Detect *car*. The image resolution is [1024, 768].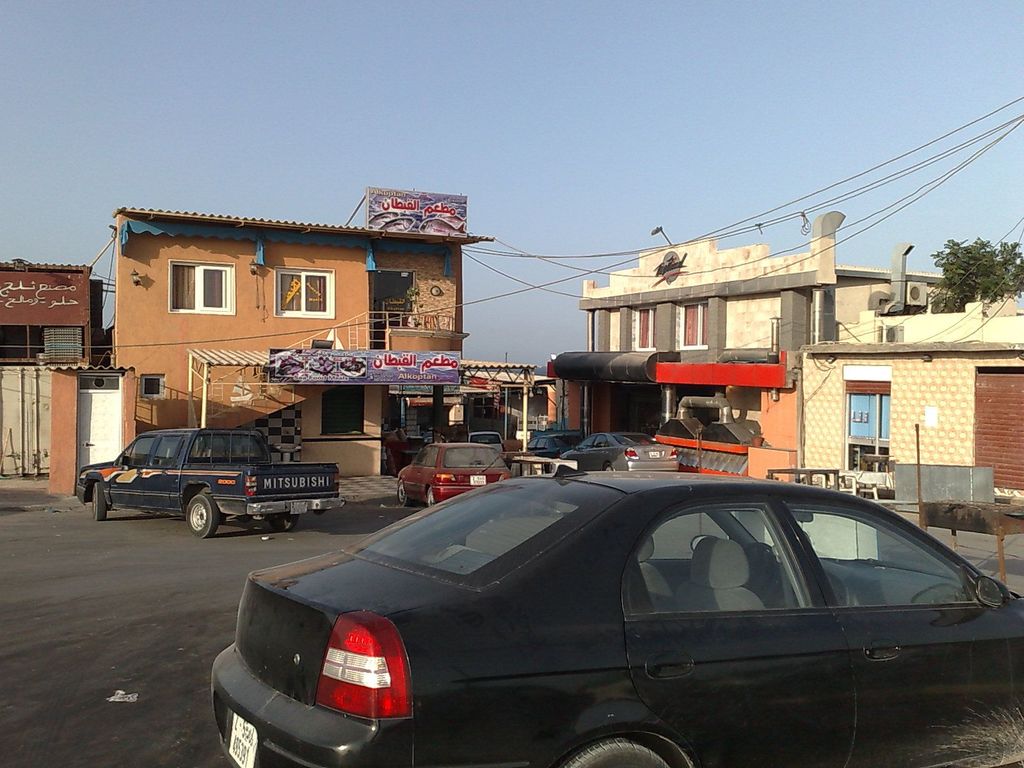
(456, 431, 504, 454).
